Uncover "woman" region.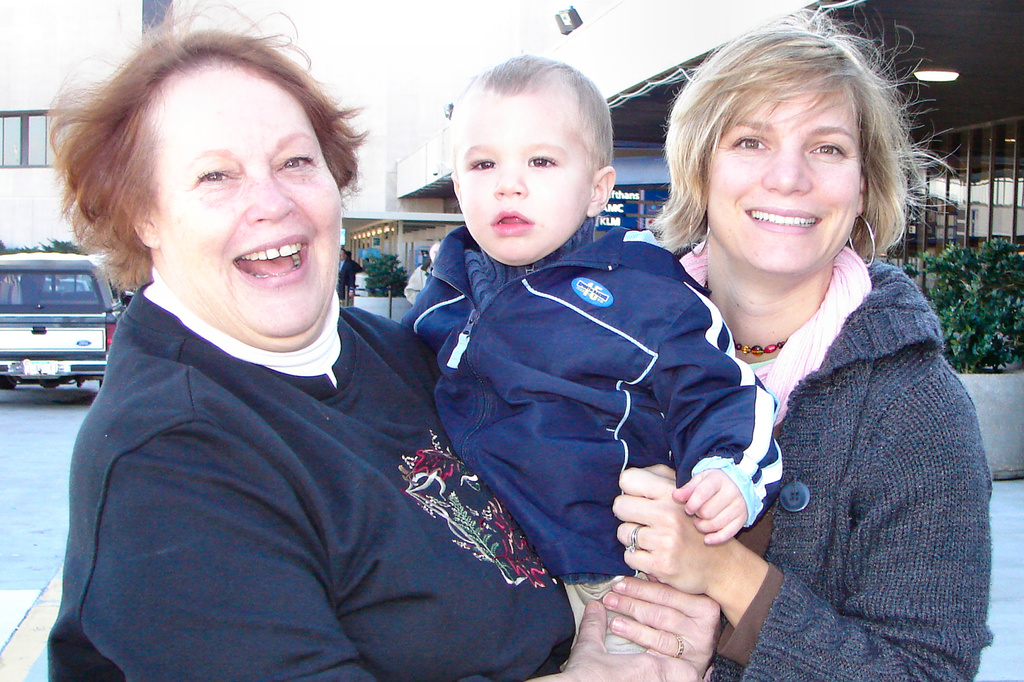
Uncovered: BBox(620, 1, 995, 680).
